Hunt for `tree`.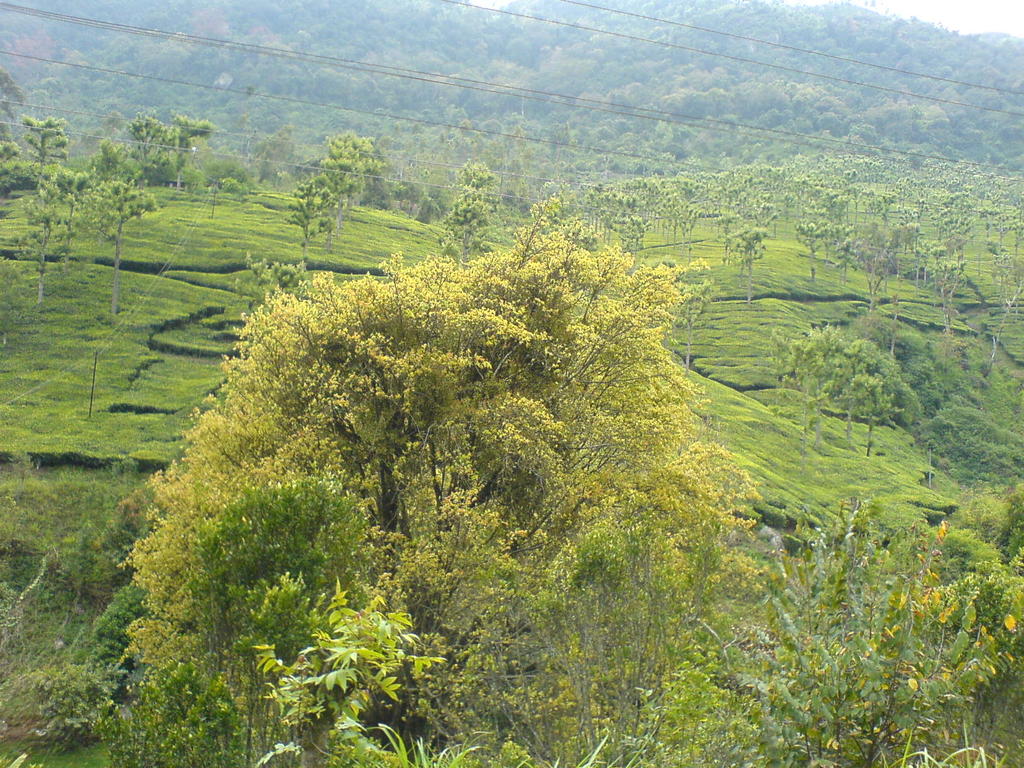
Hunted down at x1=843, y1=343, x2=920, y2=452.
